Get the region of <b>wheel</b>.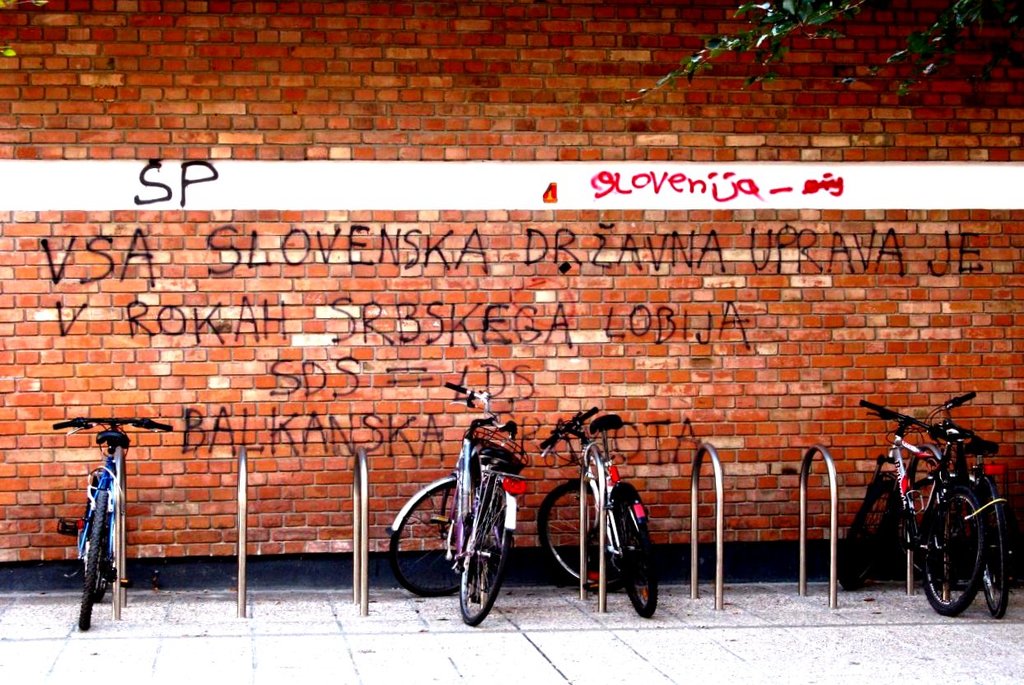
<bbox>903, 494, 980, 621</bbox>.
